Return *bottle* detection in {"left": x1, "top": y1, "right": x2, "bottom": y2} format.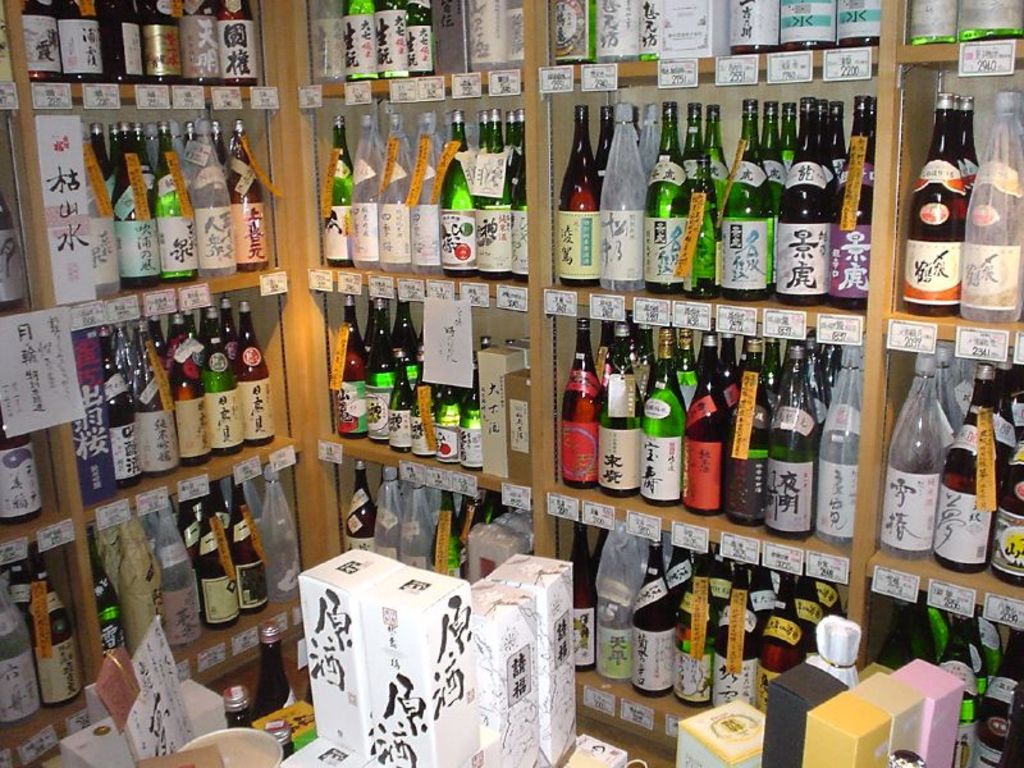
{"left": 960, "top": 92, "right": 1023, "bottom": 326}.
